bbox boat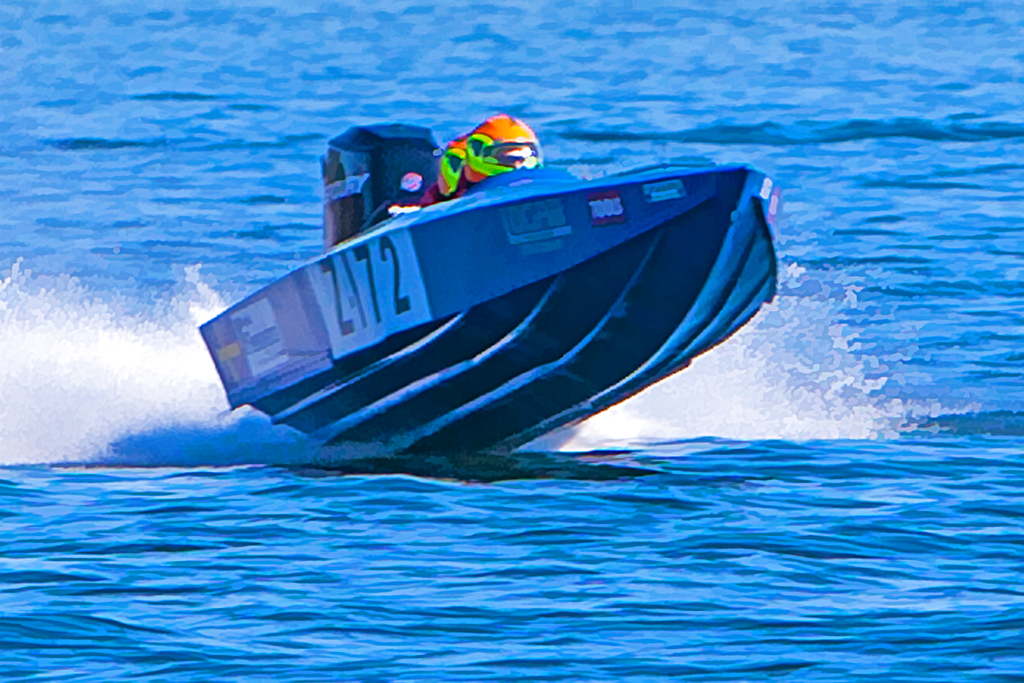
bbox=(163, 147, 822, 498)
